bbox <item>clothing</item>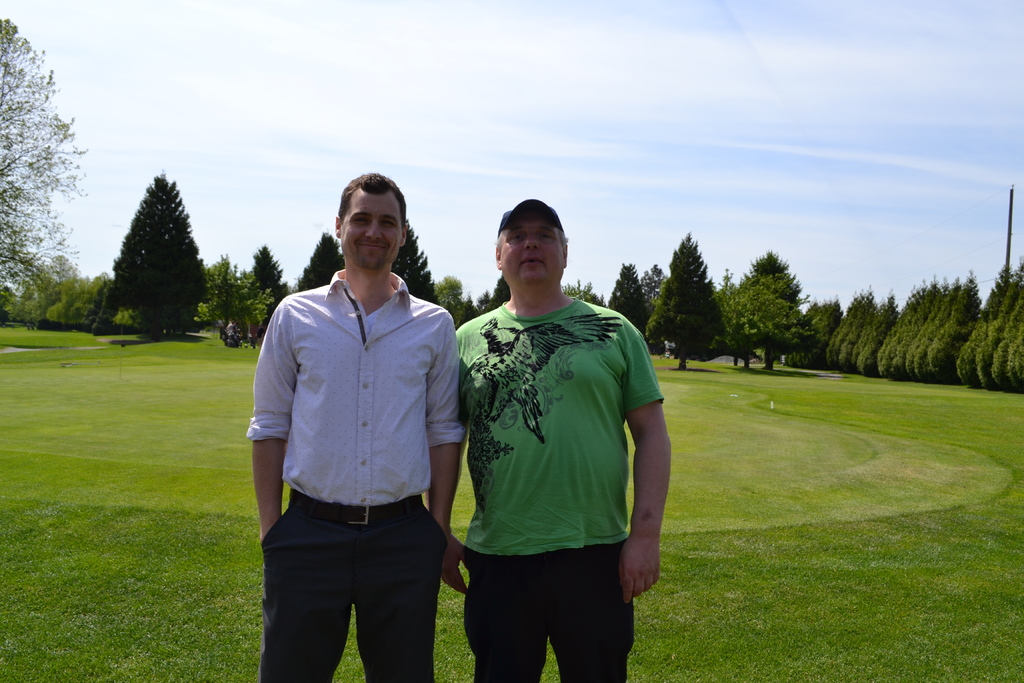
BBox(451, 283, 672, 682)
